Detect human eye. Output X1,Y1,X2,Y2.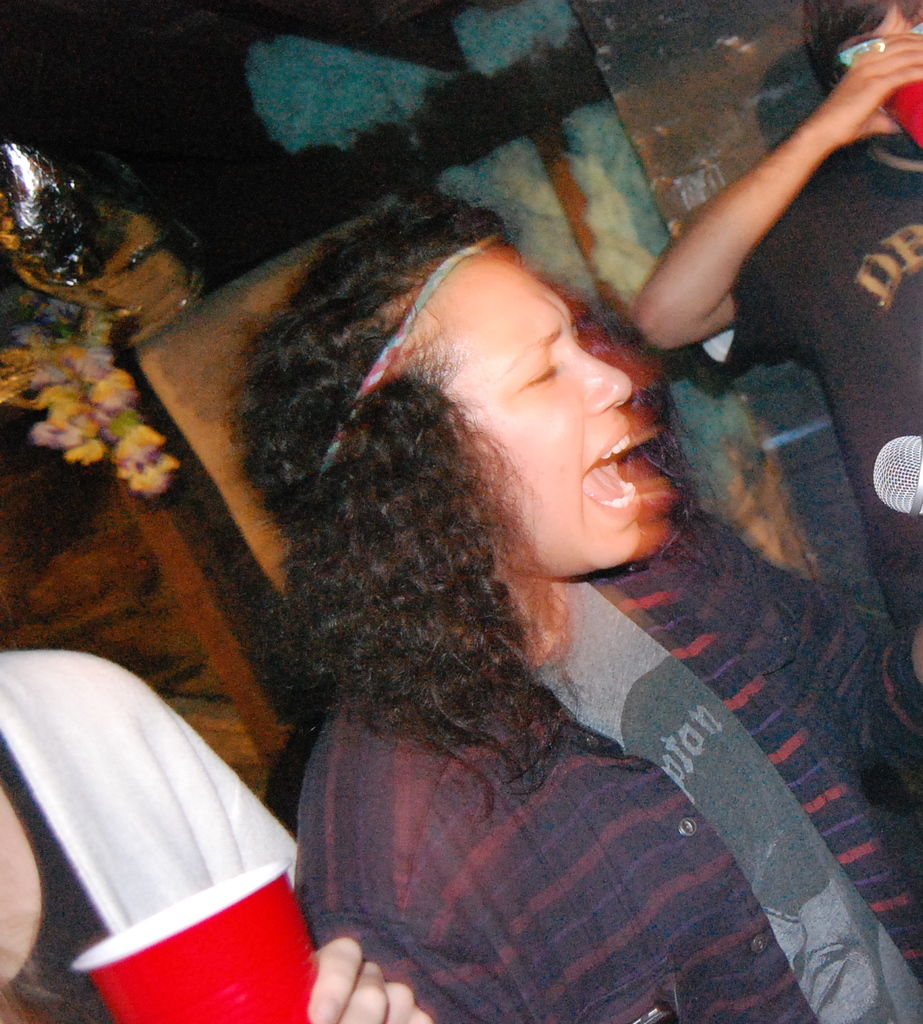
508,343,567,390.
